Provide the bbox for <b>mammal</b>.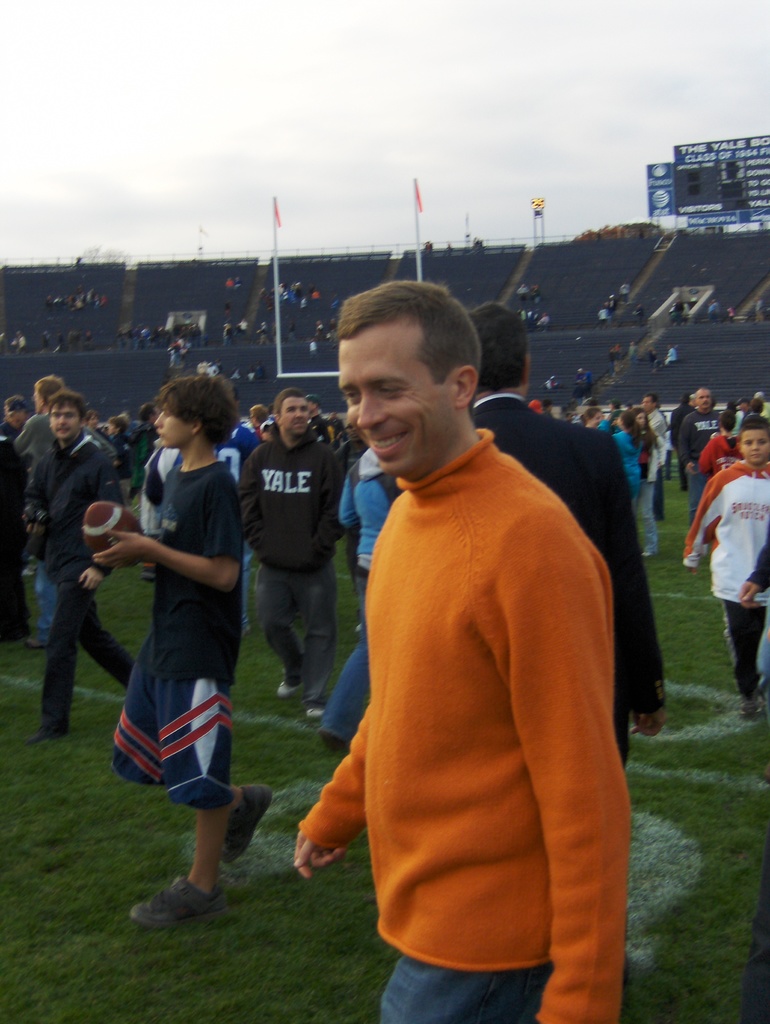
crop(521, 283, 530, 297).
